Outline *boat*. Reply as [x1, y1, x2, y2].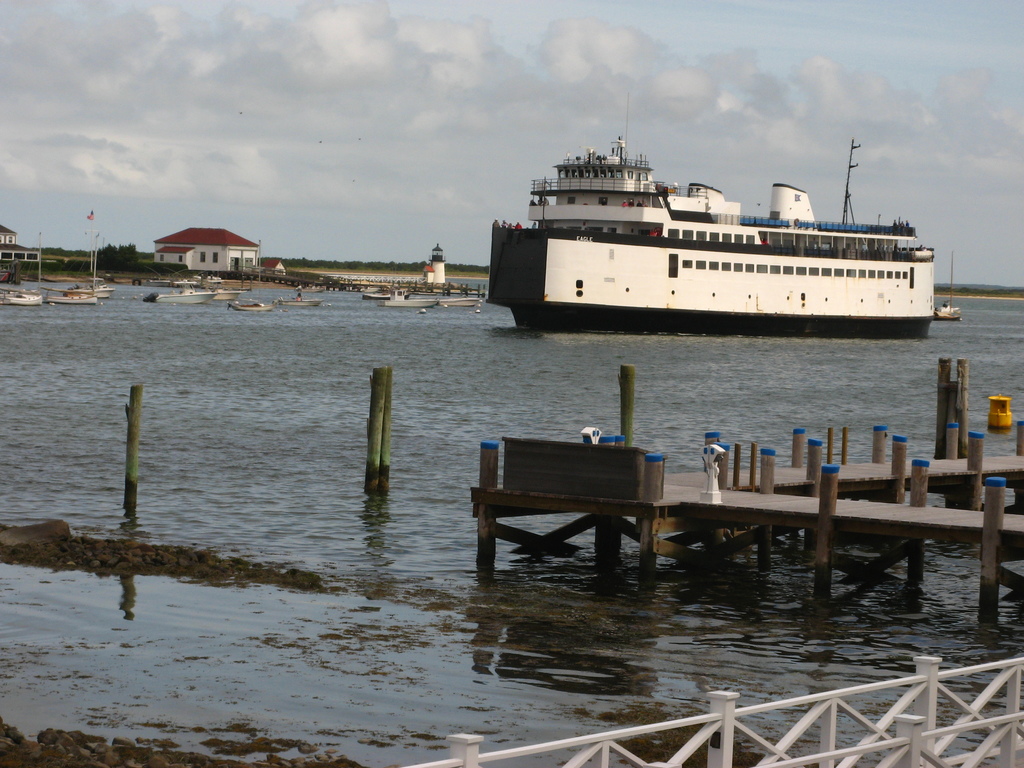
[456, 279, 495, 303].
